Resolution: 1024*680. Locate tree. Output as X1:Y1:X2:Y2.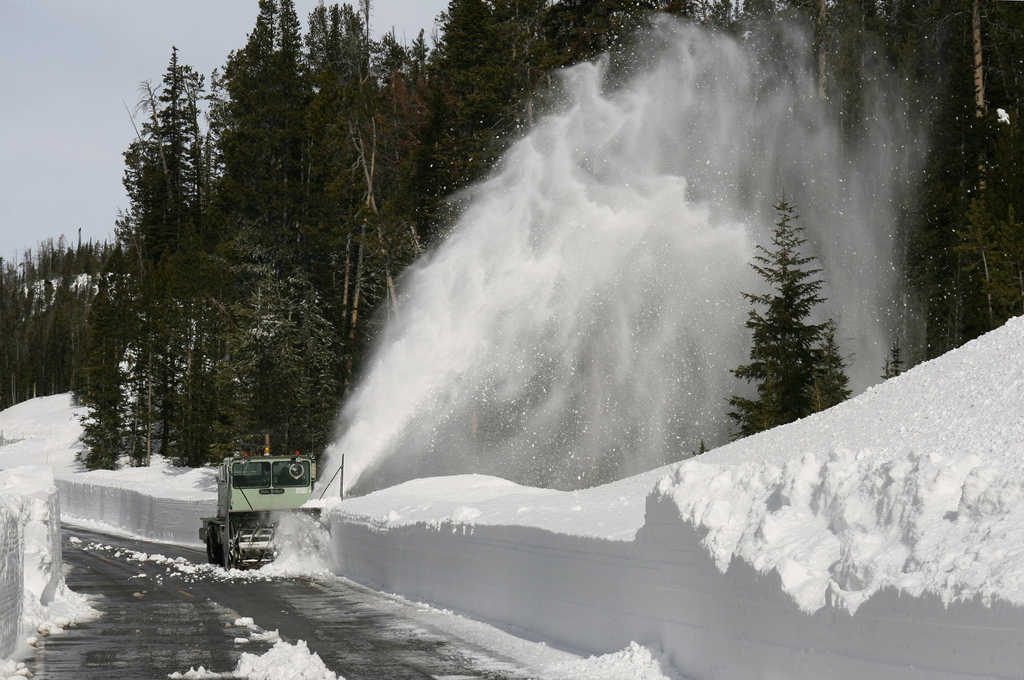
891:99:1023:360.
